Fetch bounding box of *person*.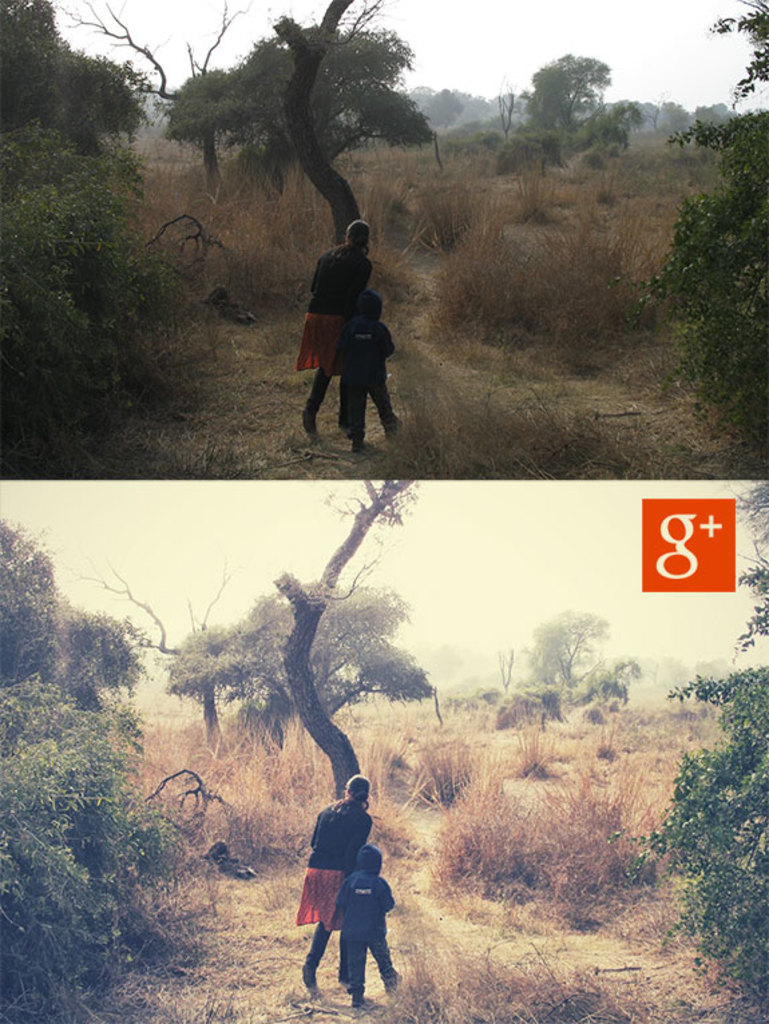
Bbox: [294,218,376,437].
